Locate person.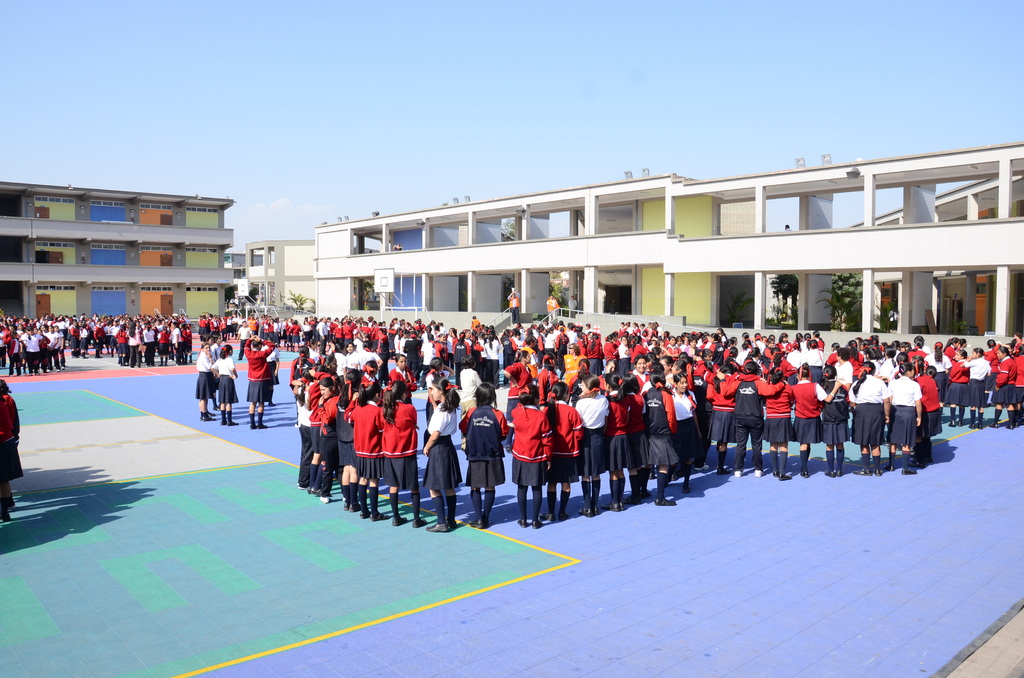
Bounding box: bbox=[307, 336, 317, 361].
